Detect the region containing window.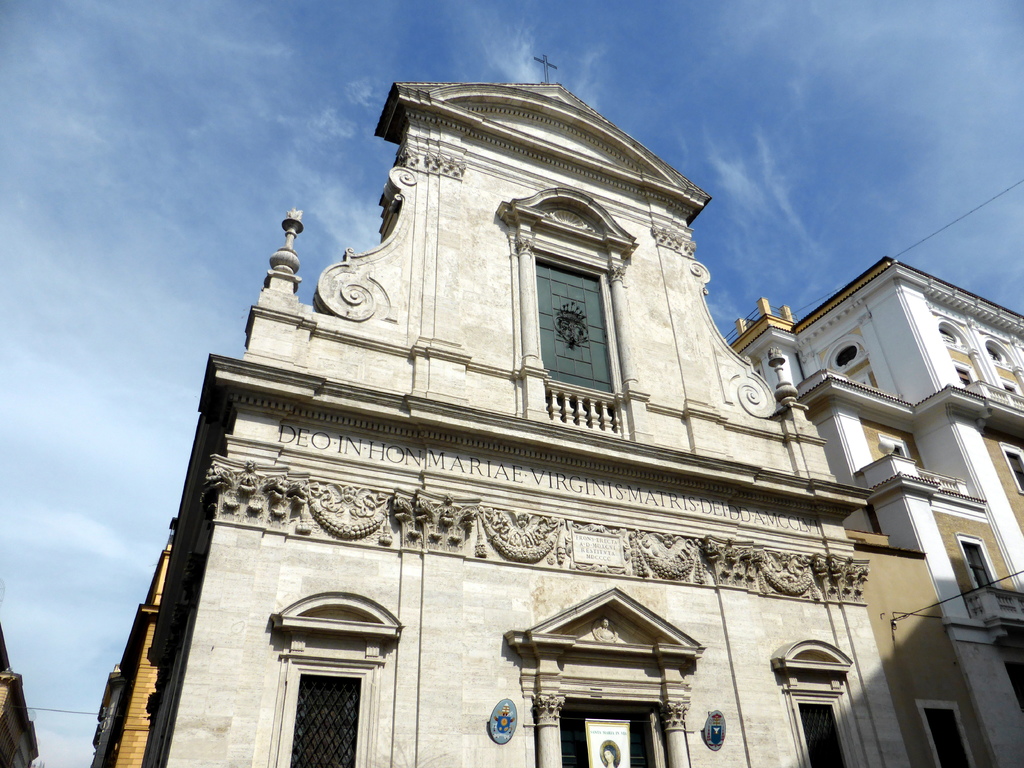
{"x1": 949, "y1": 355, "x2": 975, "y2": 392}.
